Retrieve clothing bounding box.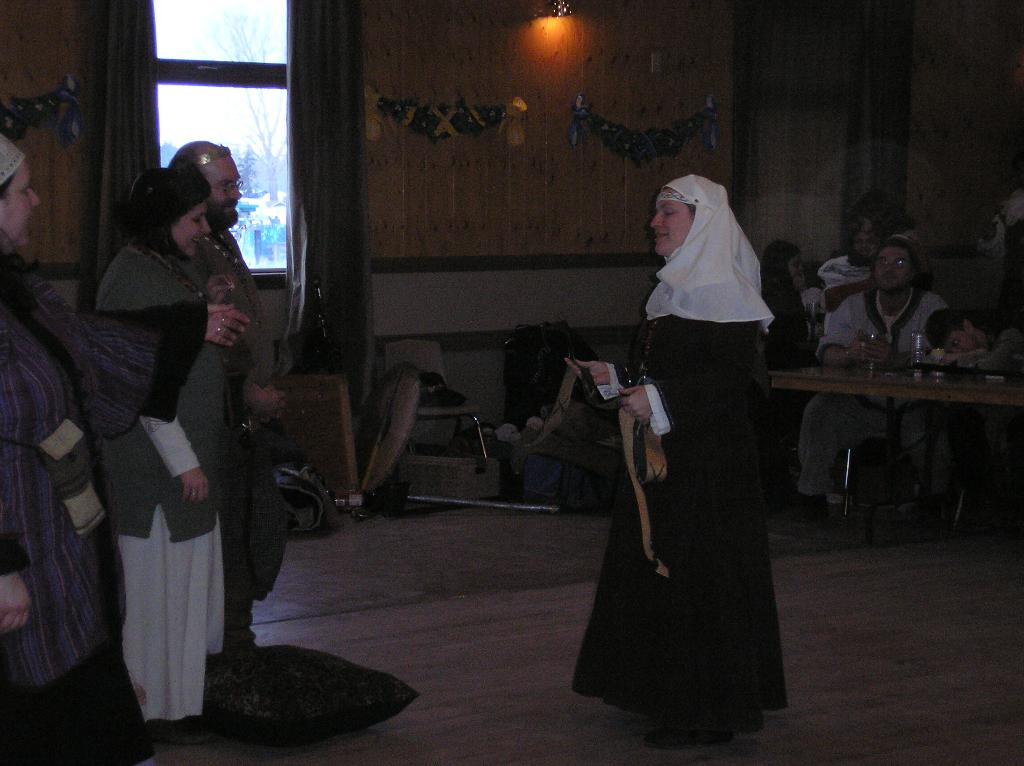
Bounding box: [0,253,205,765].
